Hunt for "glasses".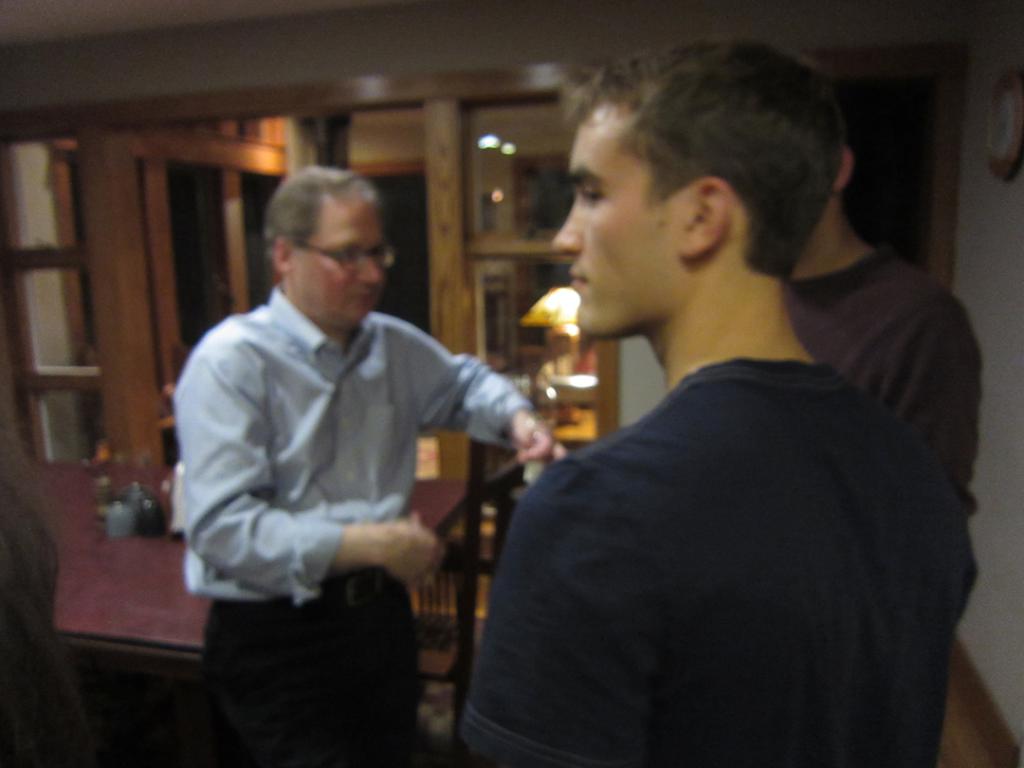
Hunted down at left=293, top=238, right=397, bottom=273.
